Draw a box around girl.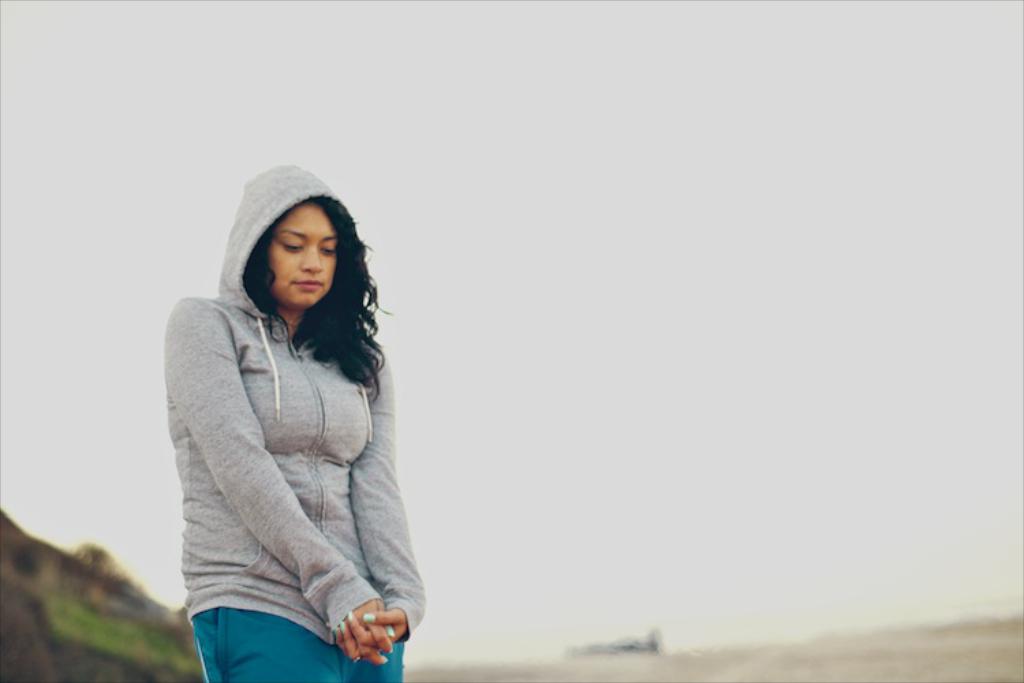
box=[169, 165, 423, 682].
